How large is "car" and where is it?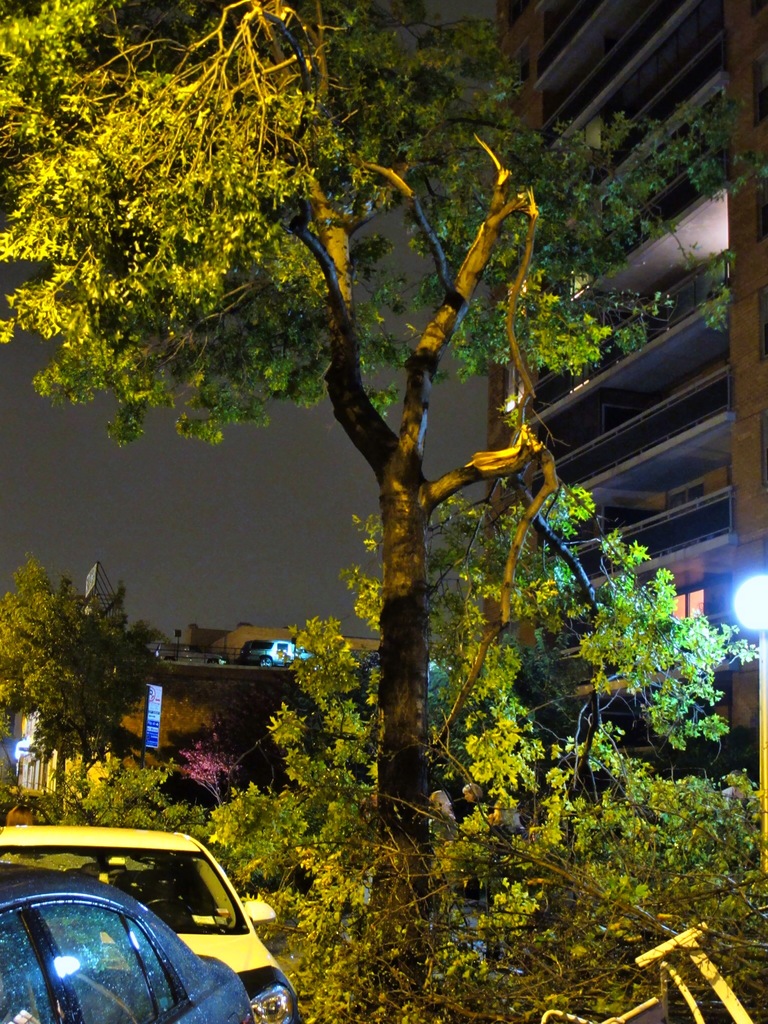
Bounding box: 0,870,254,1023.
